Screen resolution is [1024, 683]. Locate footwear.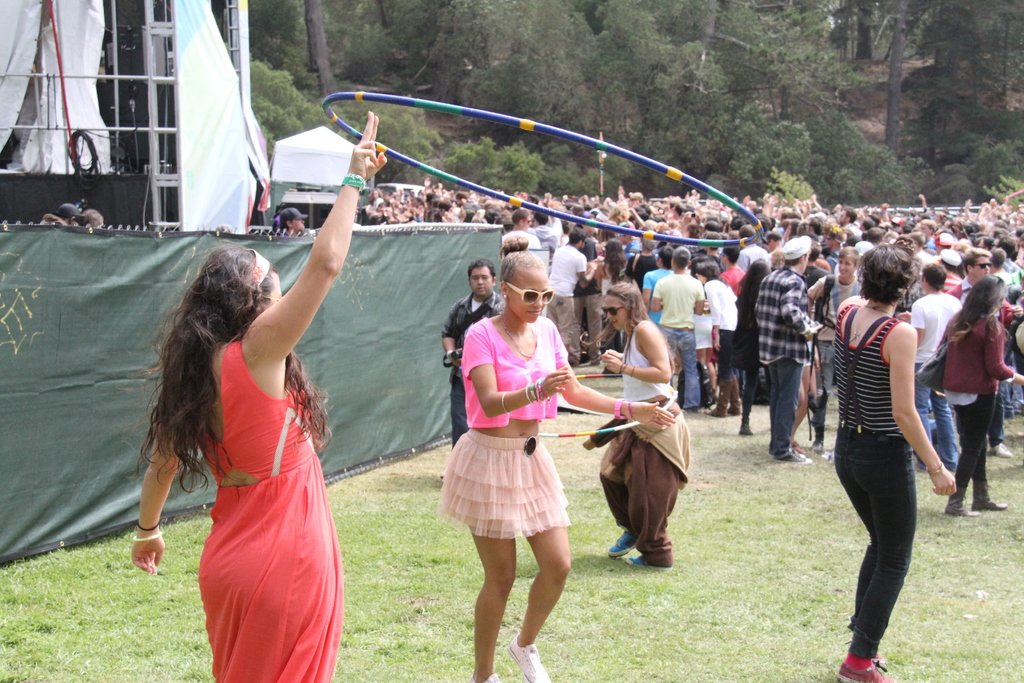
[872,651,883,661].
